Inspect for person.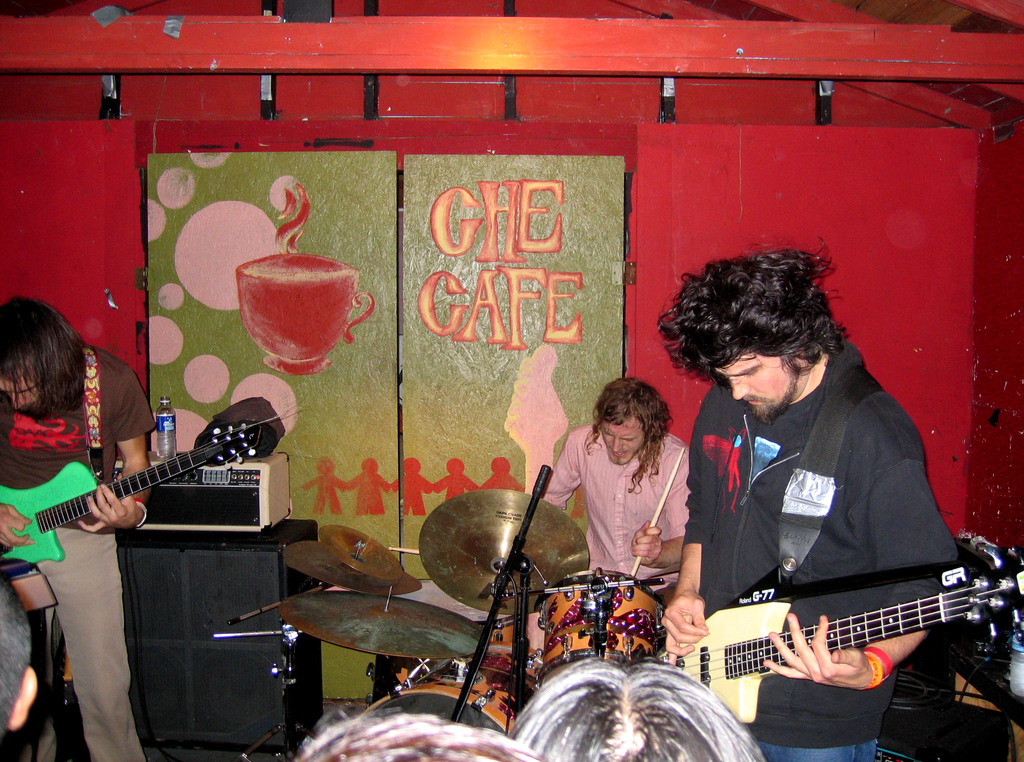
Inspection: (546,373,697,608).
